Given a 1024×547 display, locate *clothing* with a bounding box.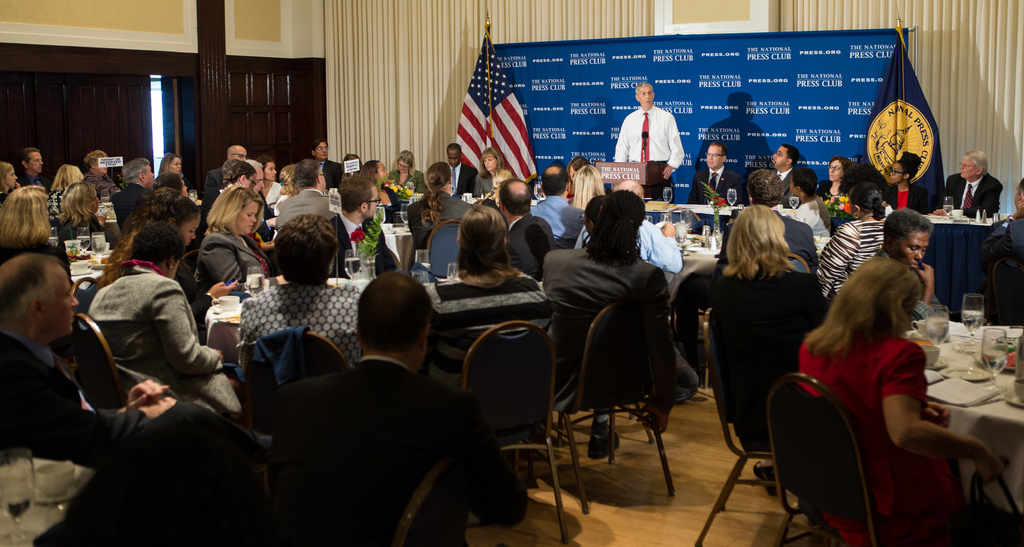
Located: (x1=530, y1=190, x2=588, y2=245).
